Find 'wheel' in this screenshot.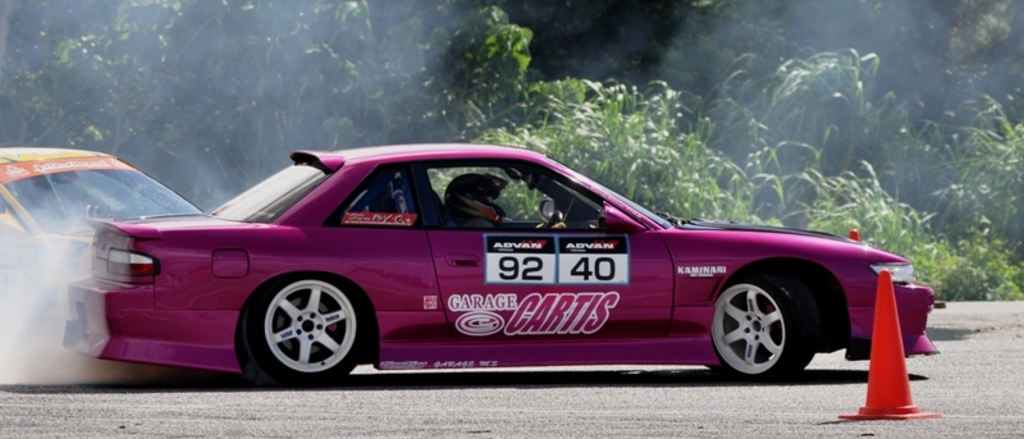
The bounding box for 'wheel' is x1=259, y1=278, x2=366, y2=385.
